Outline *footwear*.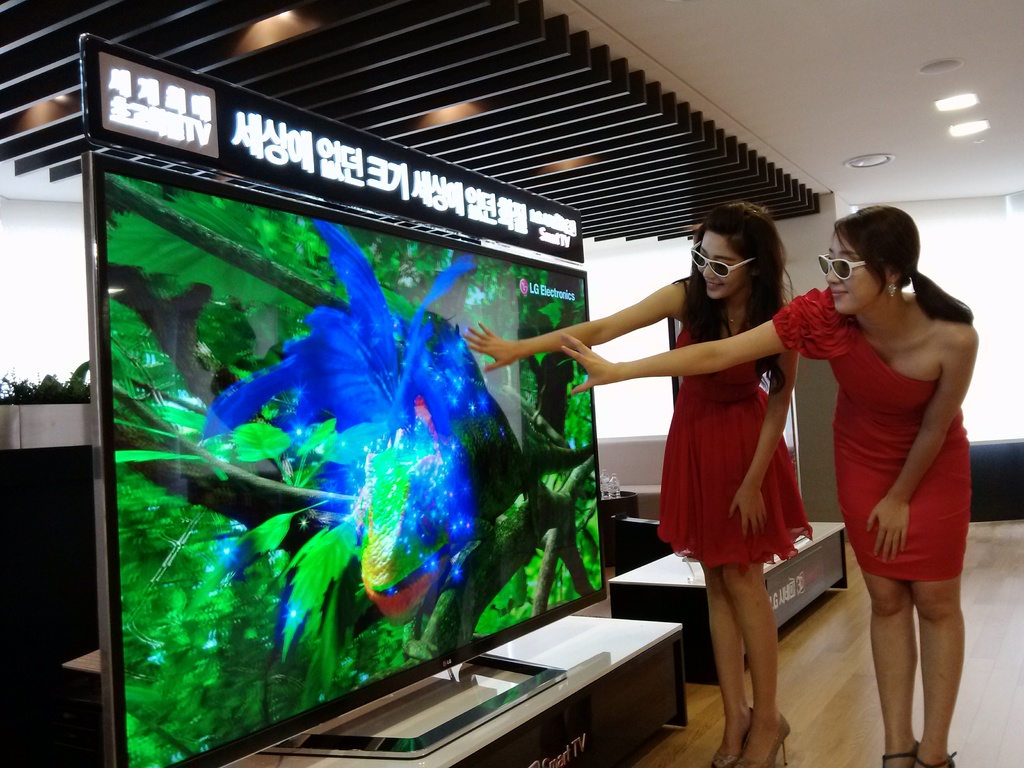
Outline: (left=919, top=746, right=957, bottom=767).
